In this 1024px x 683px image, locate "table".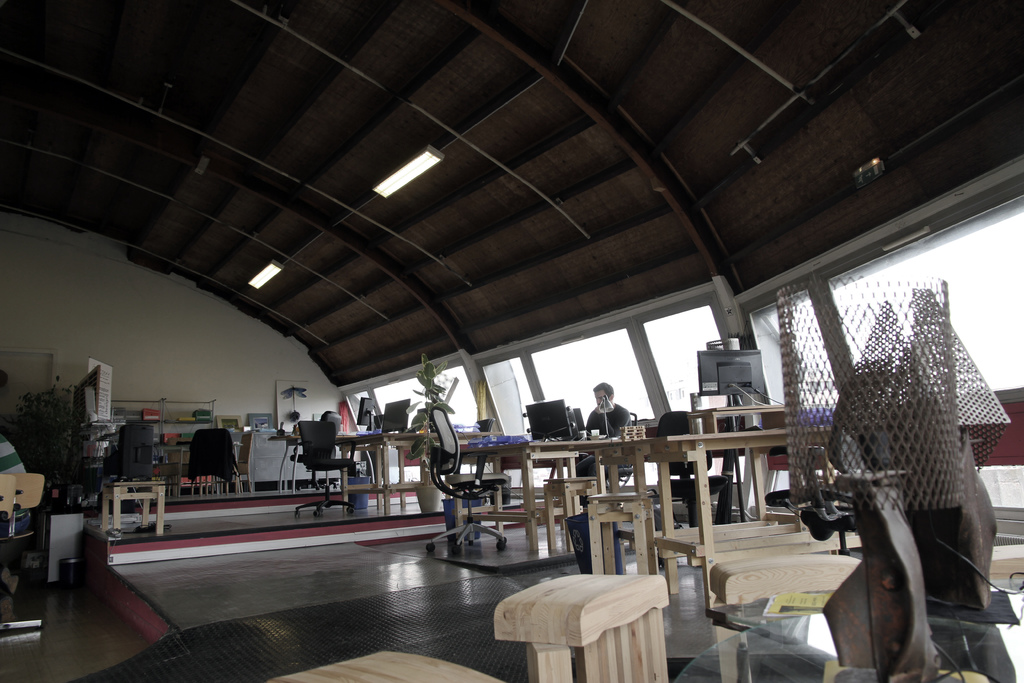
Bounding box: (610,424,860,600).
